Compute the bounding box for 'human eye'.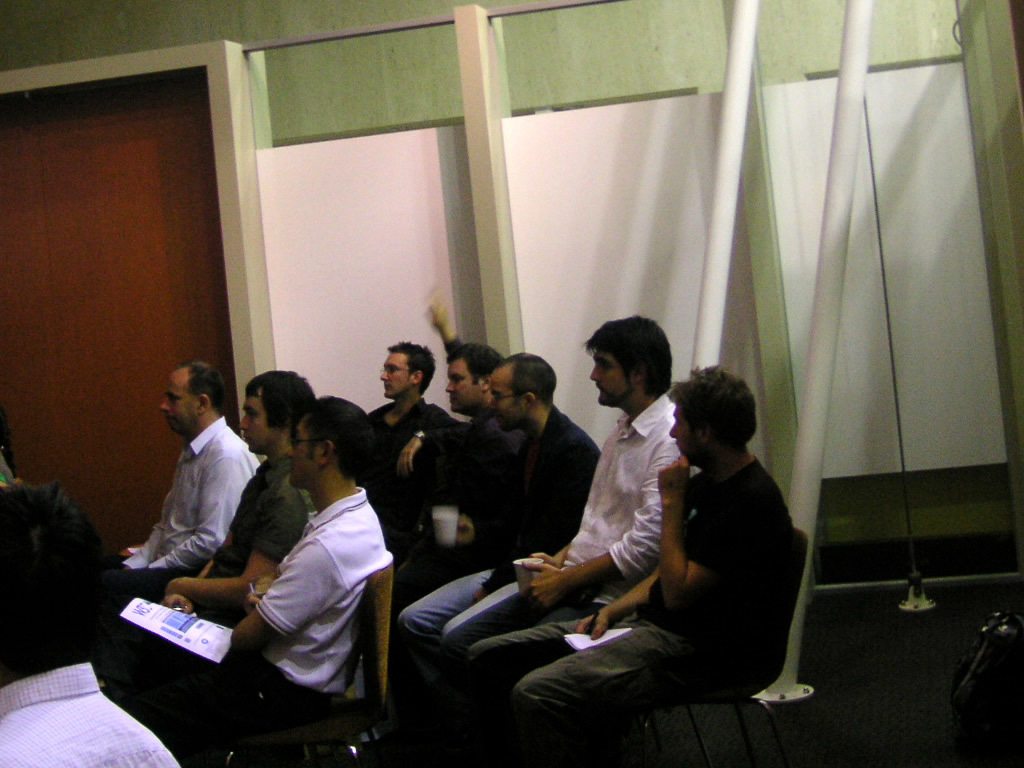
(288,437,298,450).
